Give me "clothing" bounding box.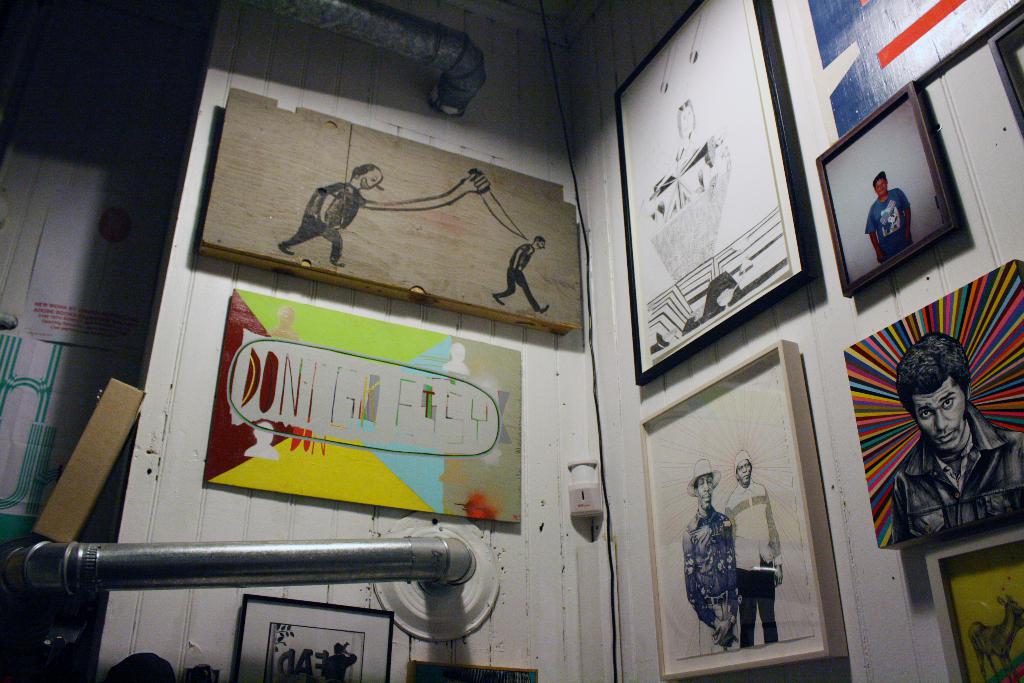
x1=276 y1=183 x2=364 y2=261.
